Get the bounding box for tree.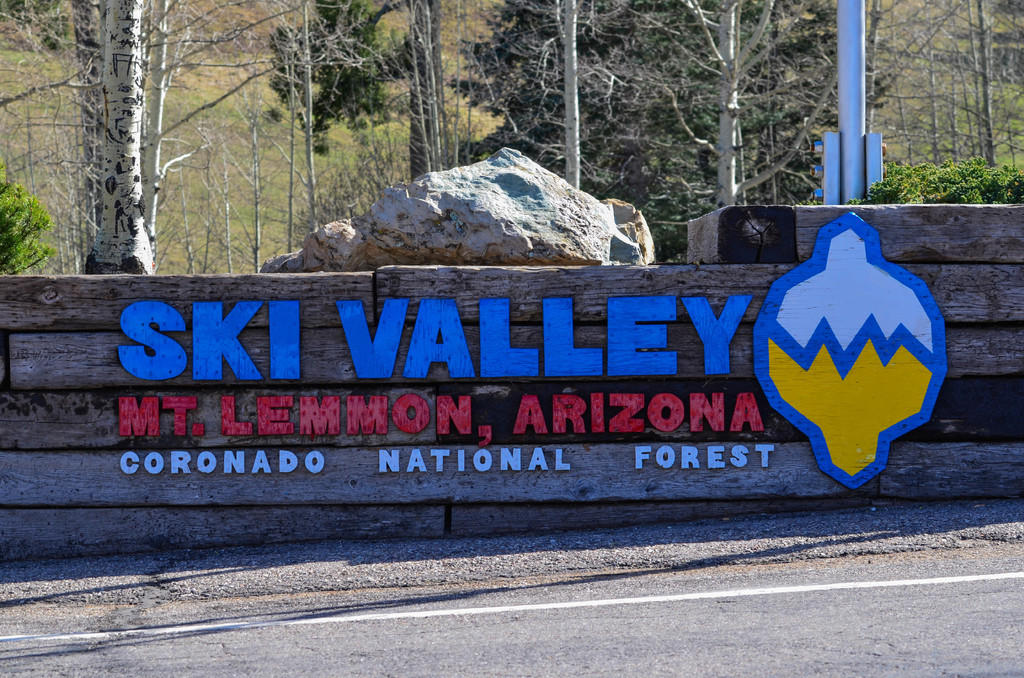
crop(262, 0, 886, 256).
